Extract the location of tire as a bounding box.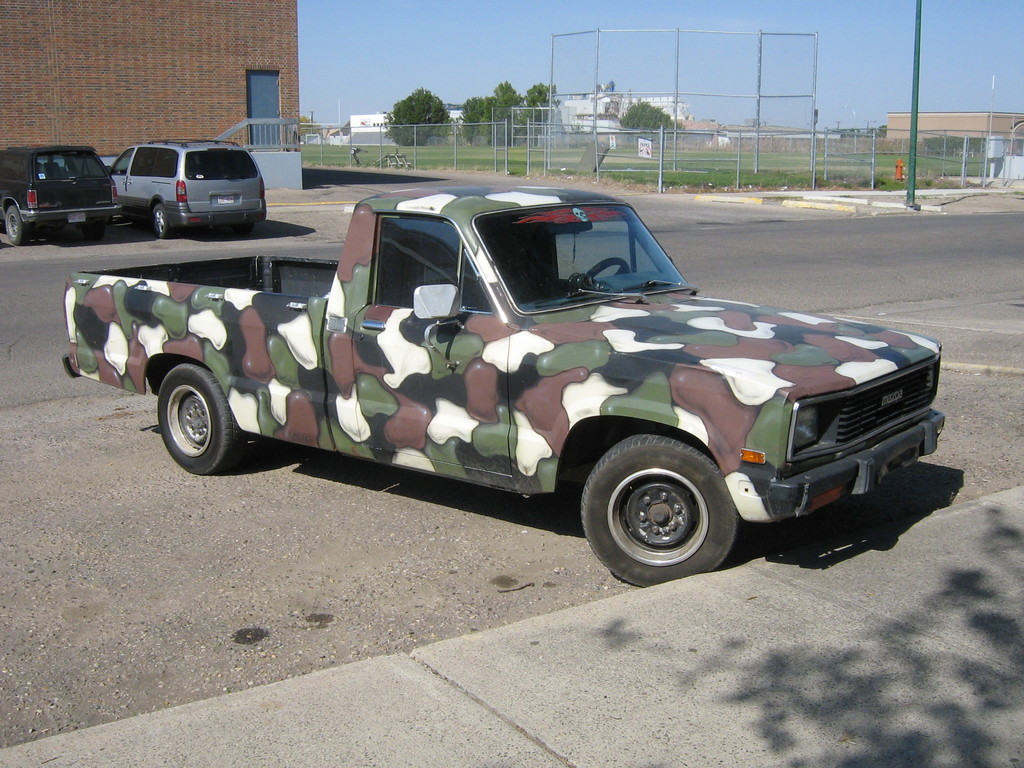
[155,363,238,474].
